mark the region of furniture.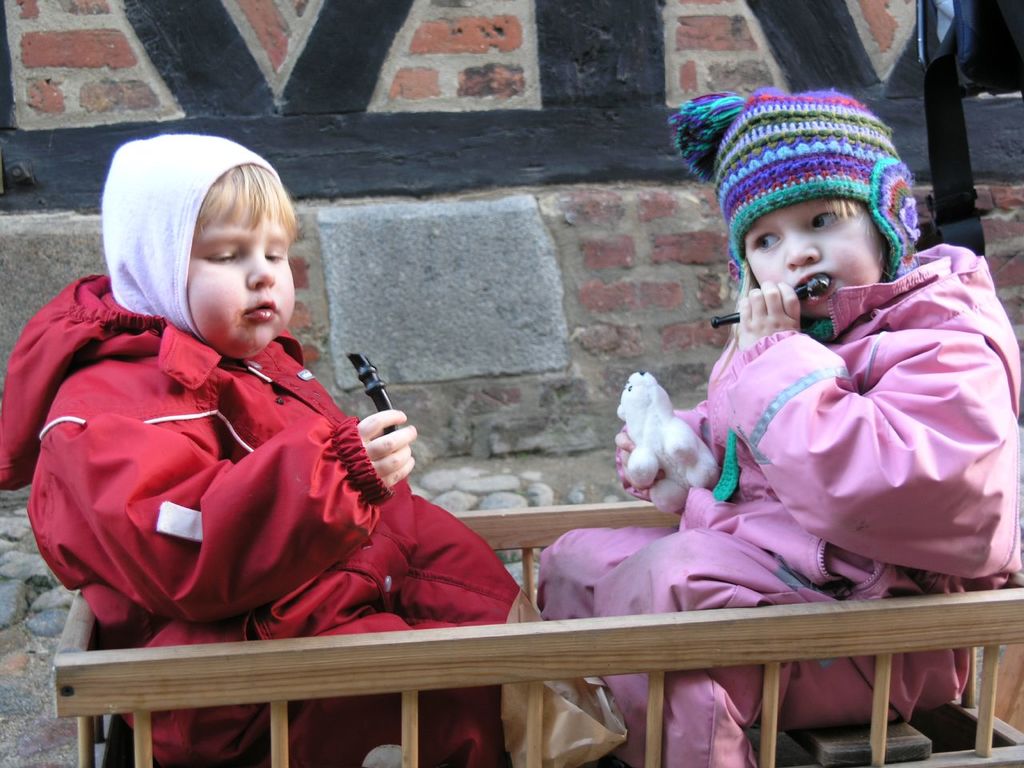
Region: box=[50, 495, 1023, 767].
